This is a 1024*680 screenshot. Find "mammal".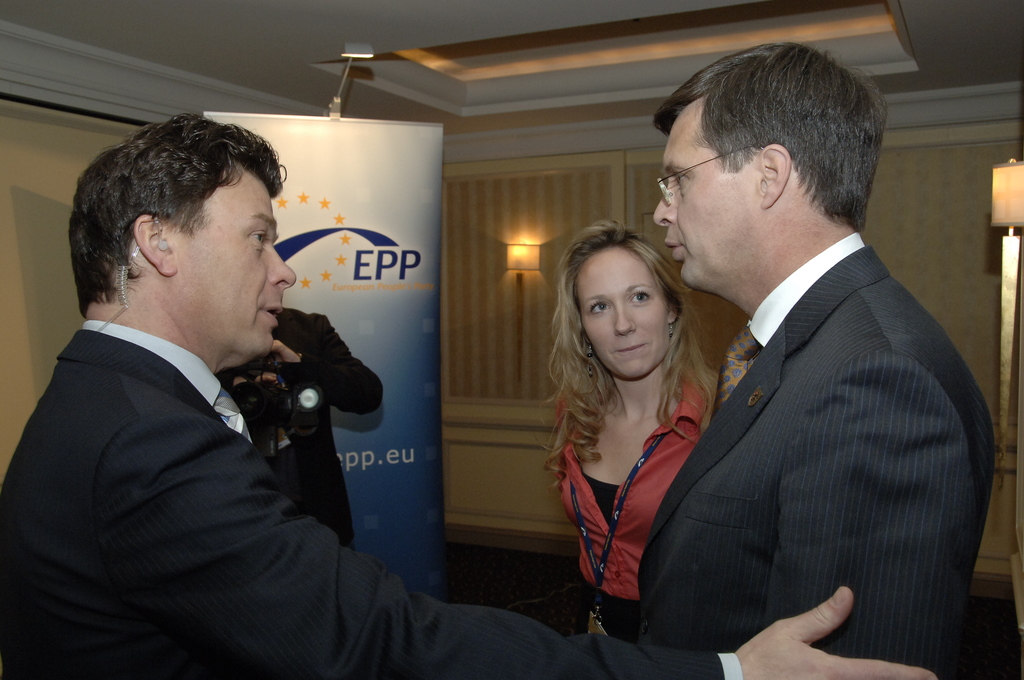
Bounding box: 0,114,934,679.
